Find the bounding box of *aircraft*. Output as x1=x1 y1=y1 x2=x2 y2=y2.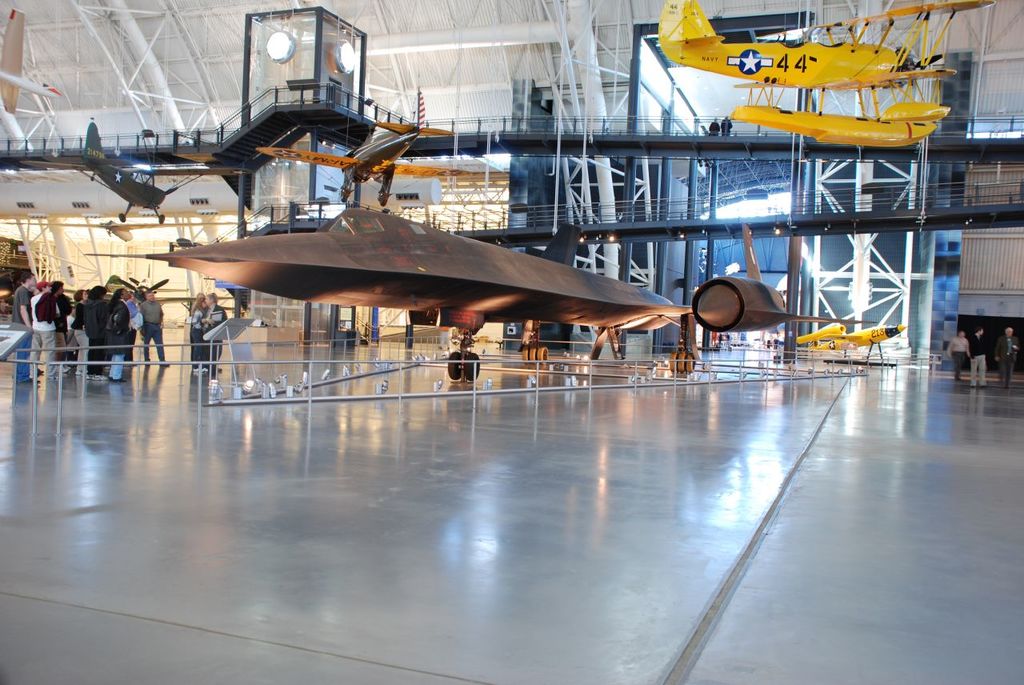
x1=0 y1=6 x2=64 y2=118.
